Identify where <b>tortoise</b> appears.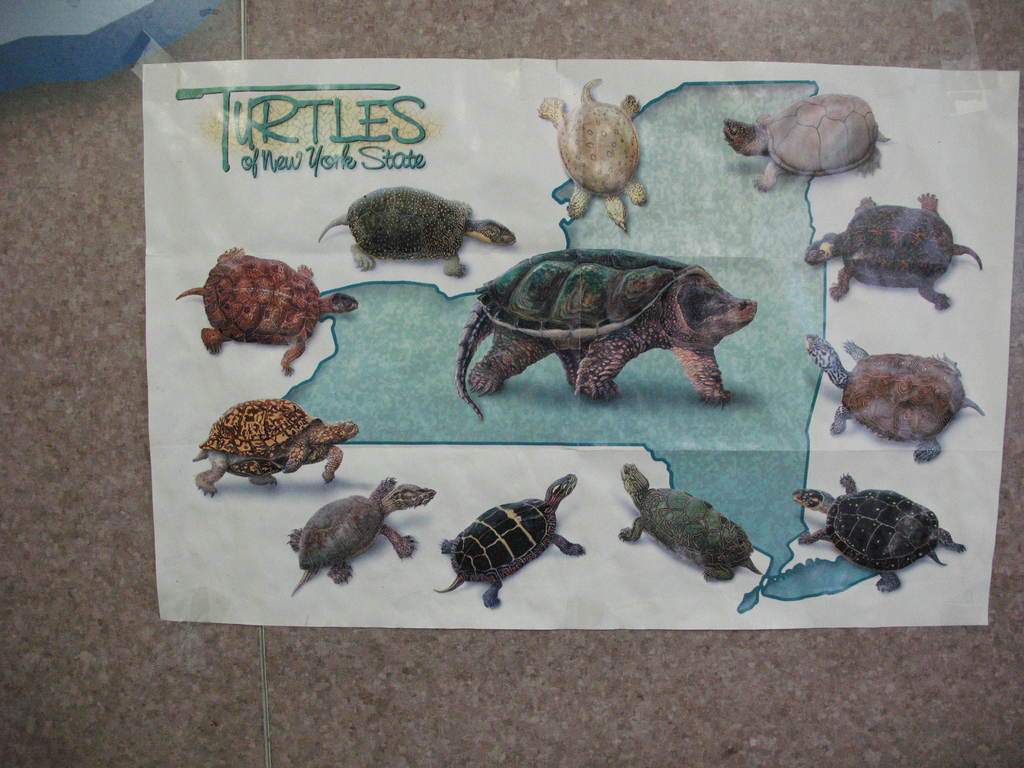
Appears at <region>799, 192, 987, 314</region>.
